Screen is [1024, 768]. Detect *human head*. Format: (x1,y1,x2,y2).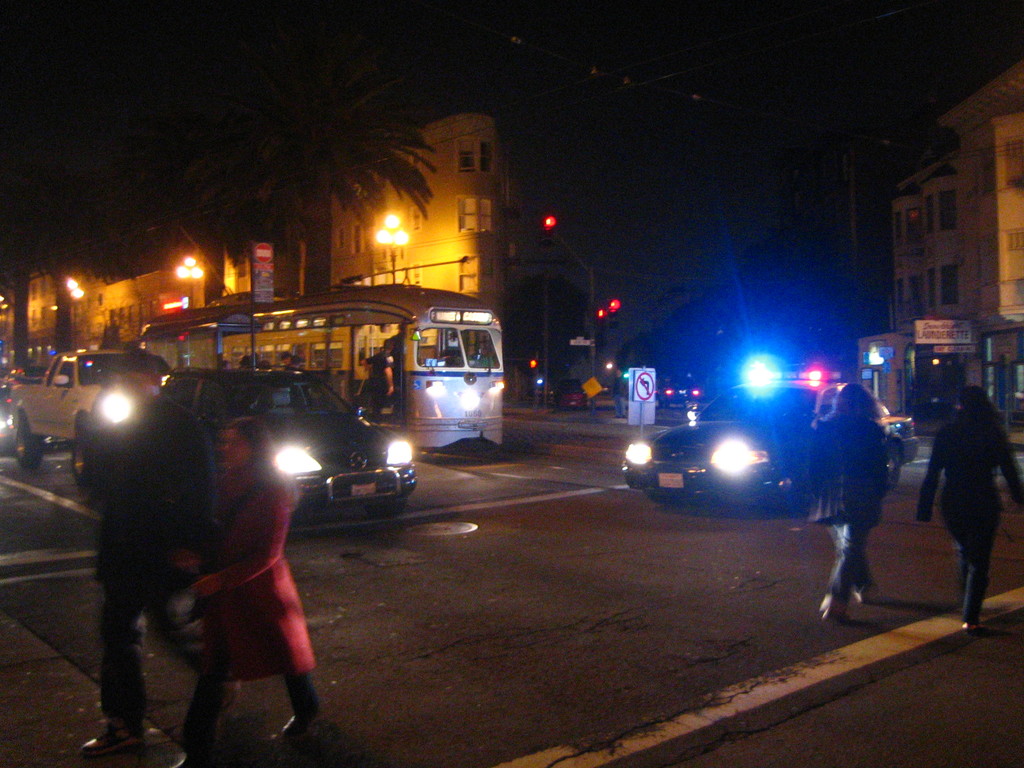
(955,382,1012,454).
